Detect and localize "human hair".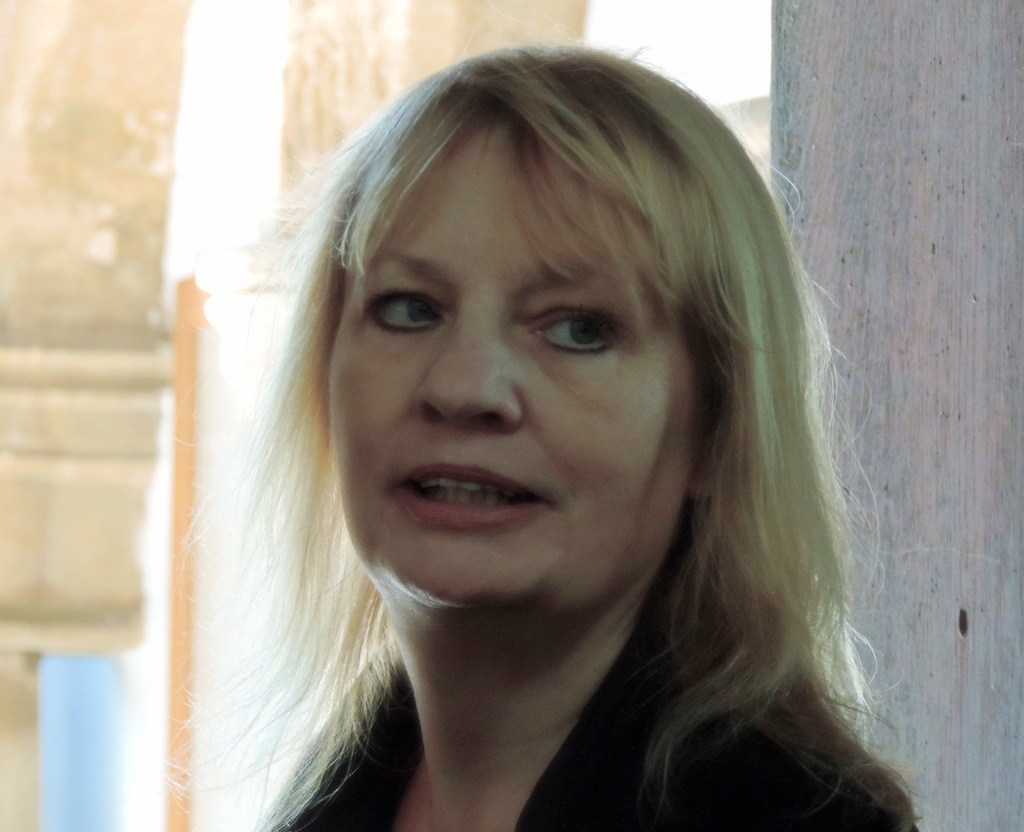
Localized at select_region(131, 65, 907, 831).
